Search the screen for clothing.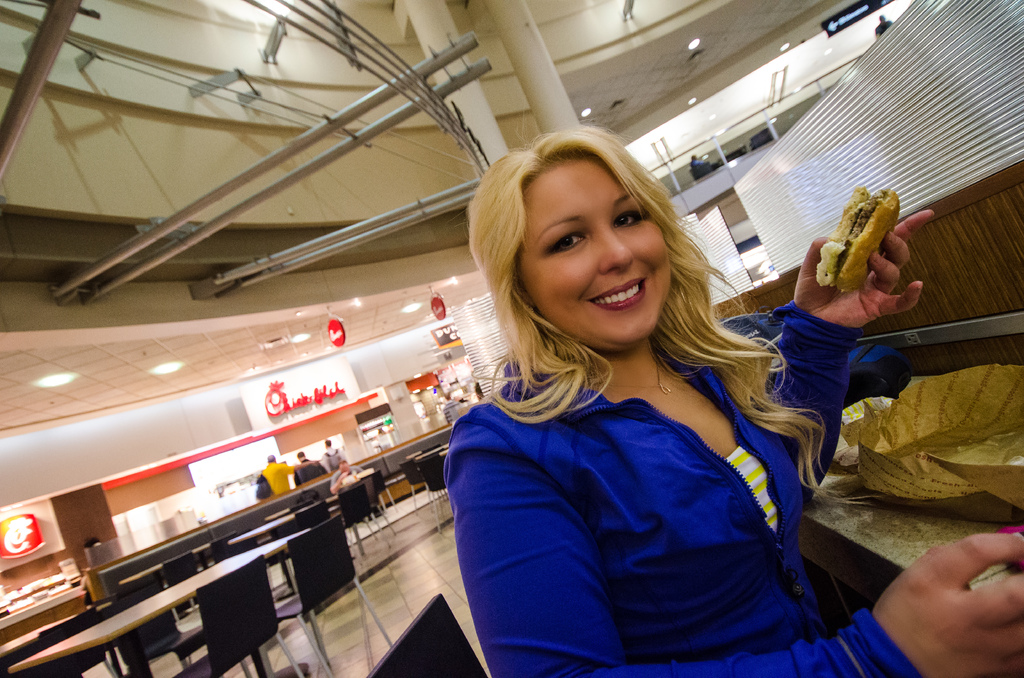
Found at 294, 456, 328, 486.
